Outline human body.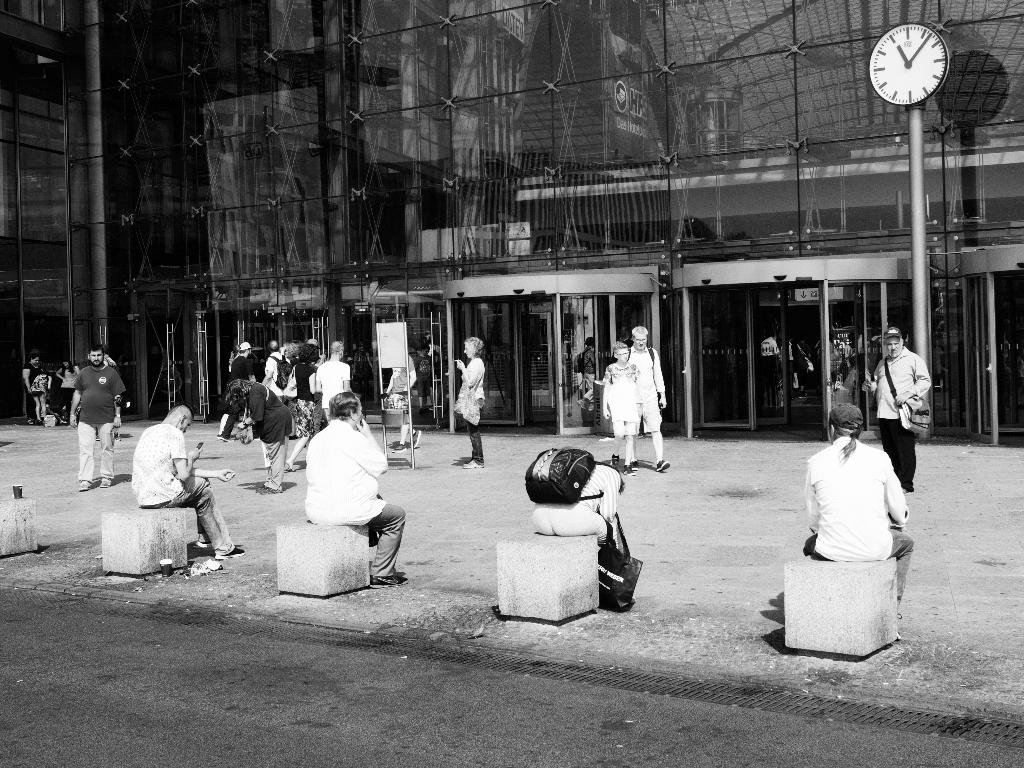
Outline: bbox=(16, 349, 48, 426).
